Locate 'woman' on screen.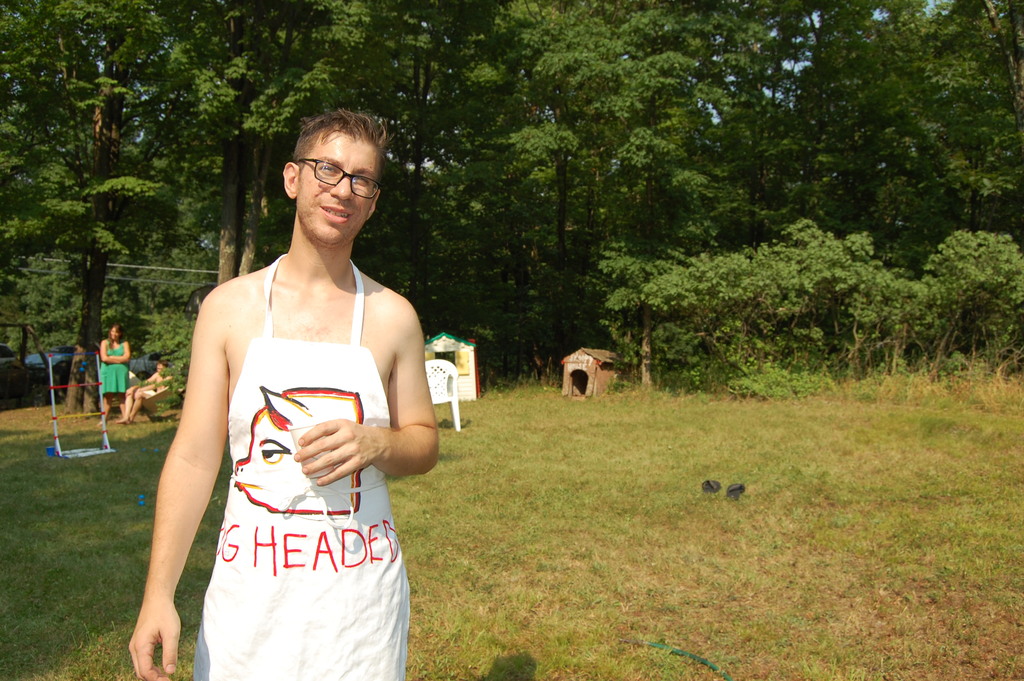
On screen at detection(99, 324, 129, 424).
